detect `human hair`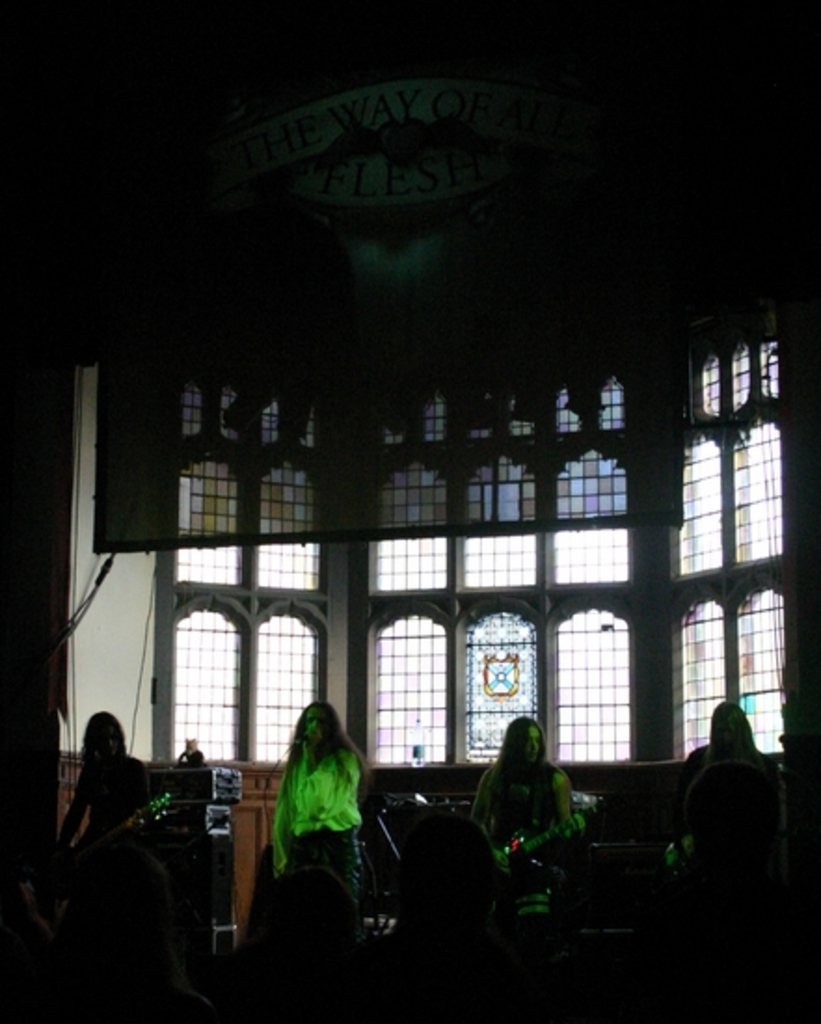
{"left": 486, "top": 717, "right": 555, "bottom": 804}
